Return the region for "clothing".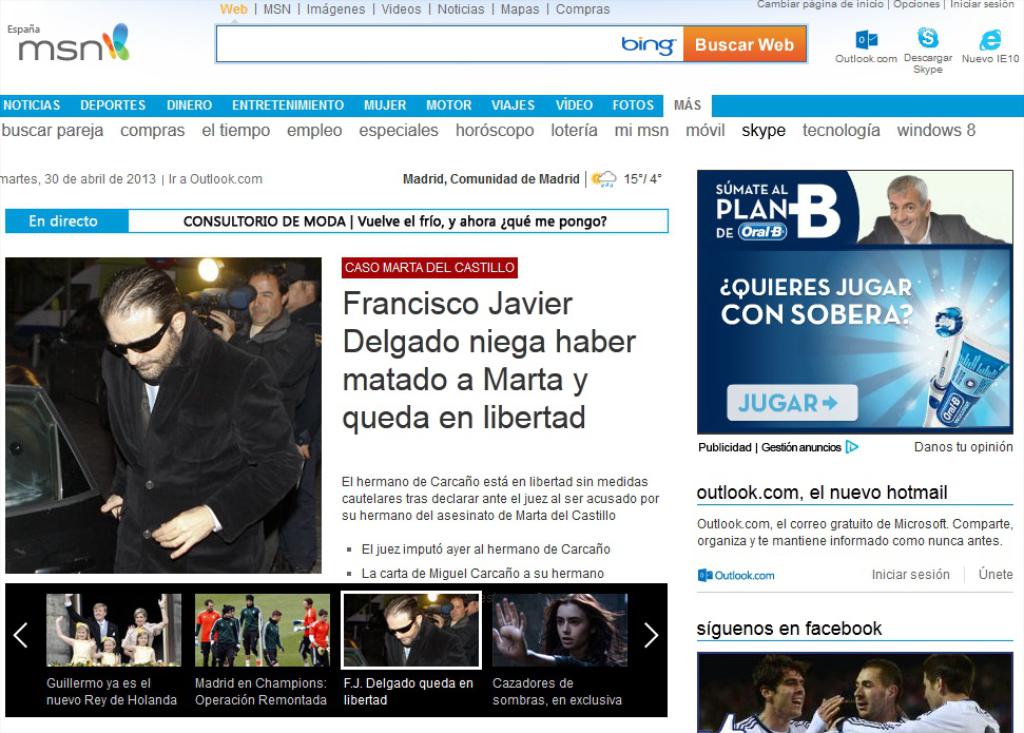
Rect(224, 312, 320, 448).
